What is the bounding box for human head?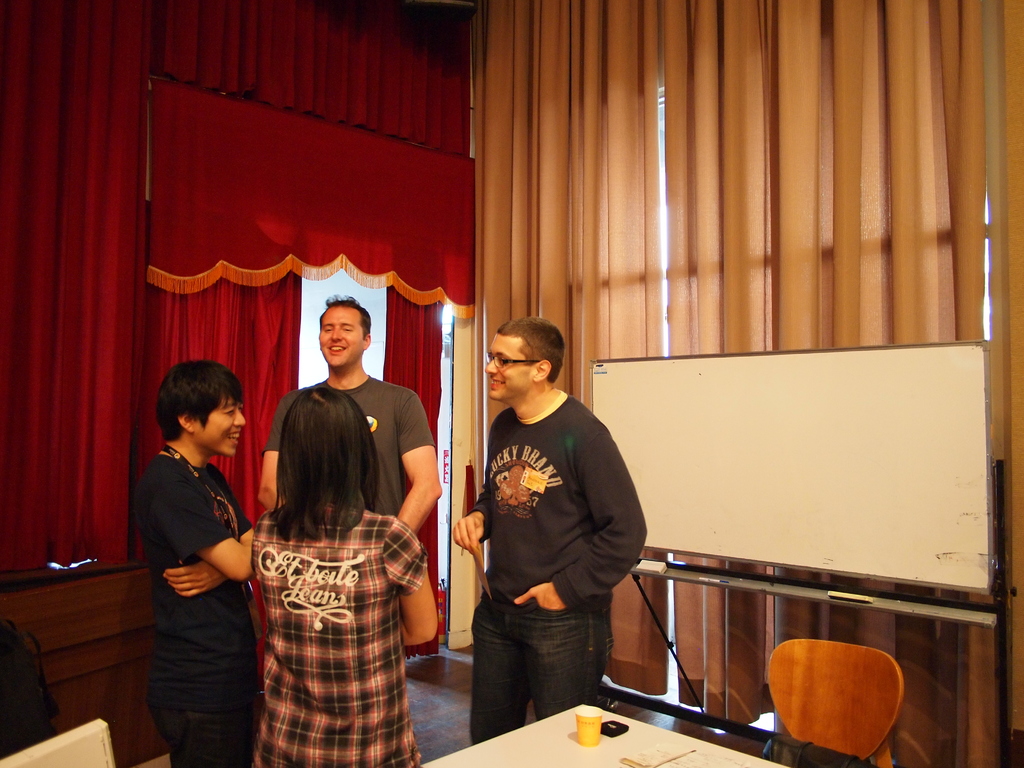
[282,386,371,491].
